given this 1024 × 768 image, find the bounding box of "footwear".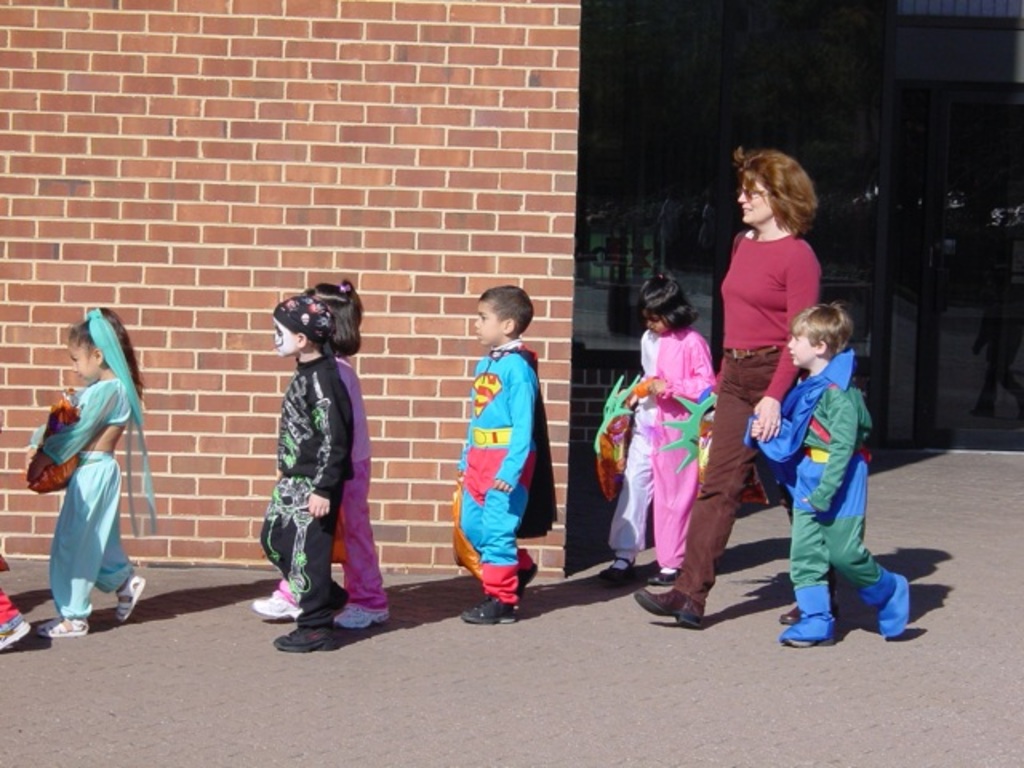
bbox(267, 624, 336, 653).
